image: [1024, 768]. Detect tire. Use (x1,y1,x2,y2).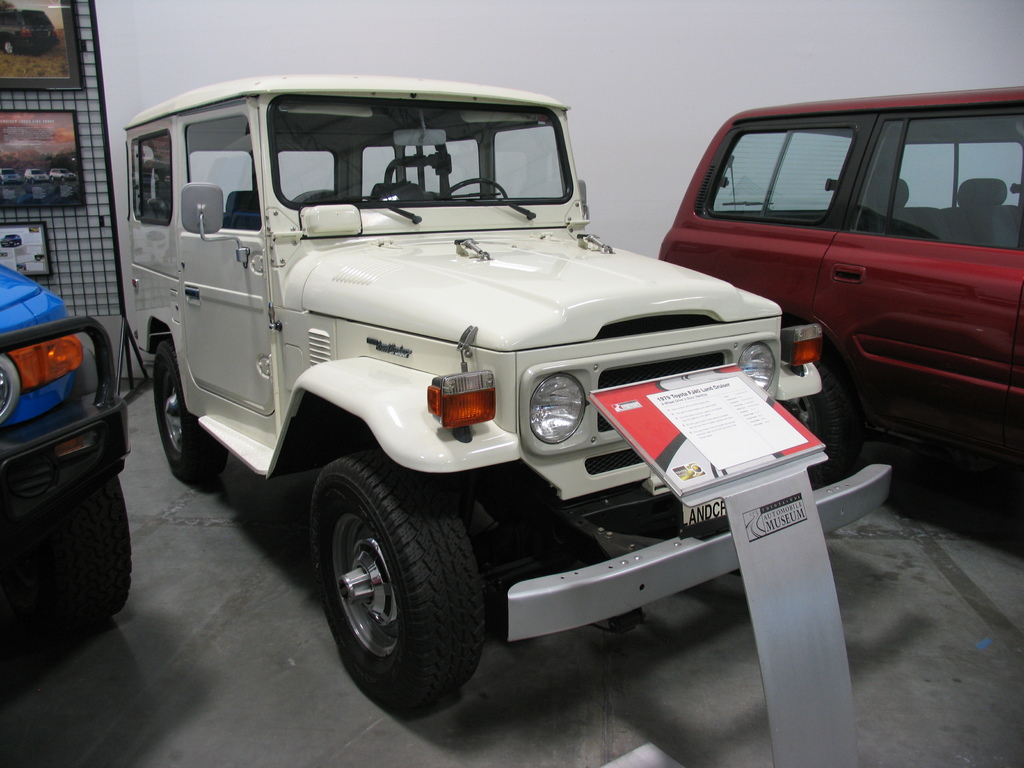
(0,178,6,186).
